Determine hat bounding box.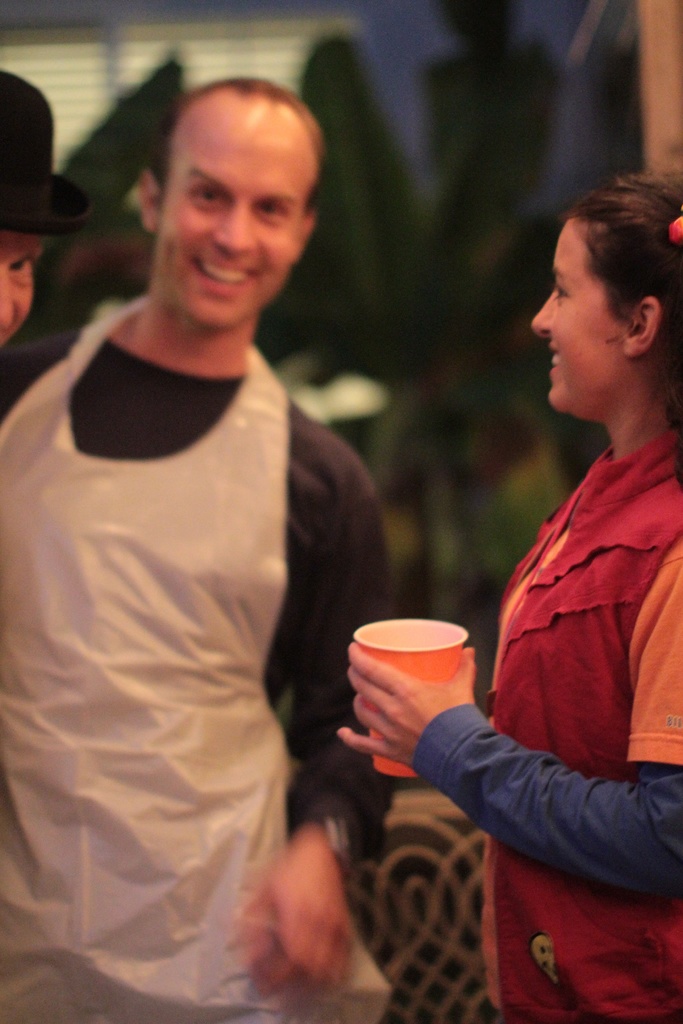
Determined: left=0, top=69, right=92, bottom=236.
